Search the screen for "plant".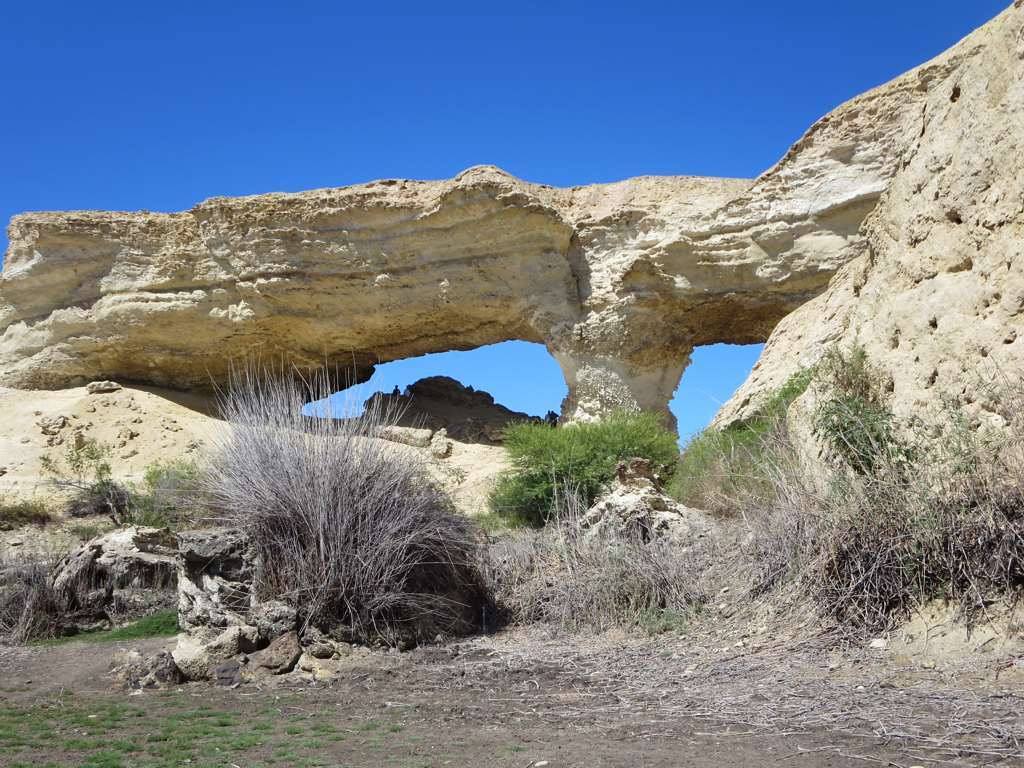
Found at (left=806, top=342, right=1023, bottom=647).
